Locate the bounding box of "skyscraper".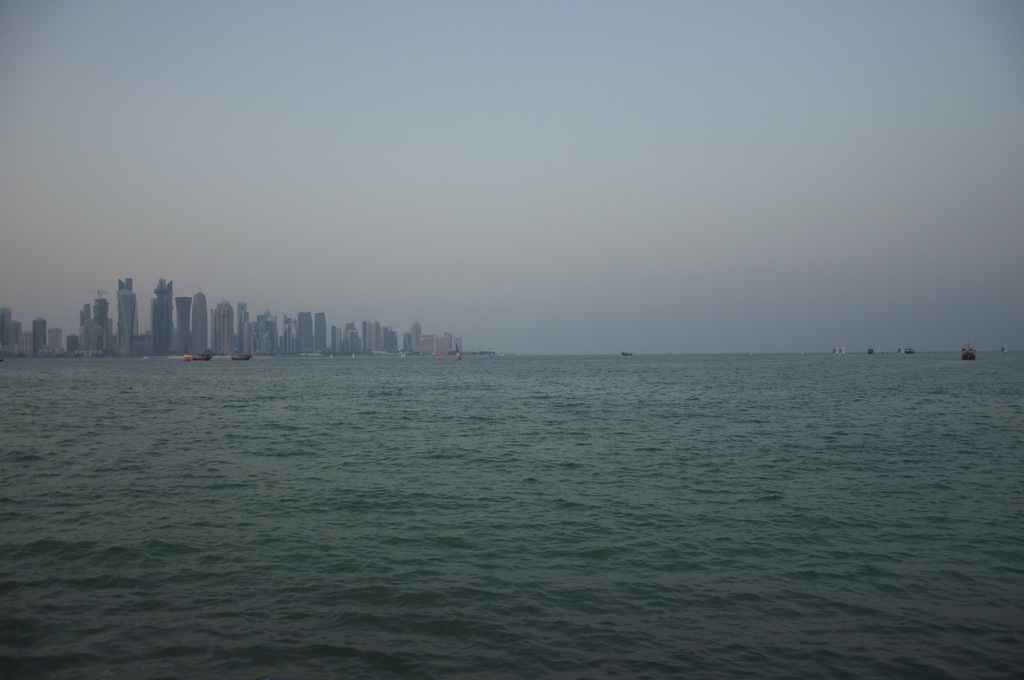
Bounding box: bbox=[118, 276, 140, 355].
